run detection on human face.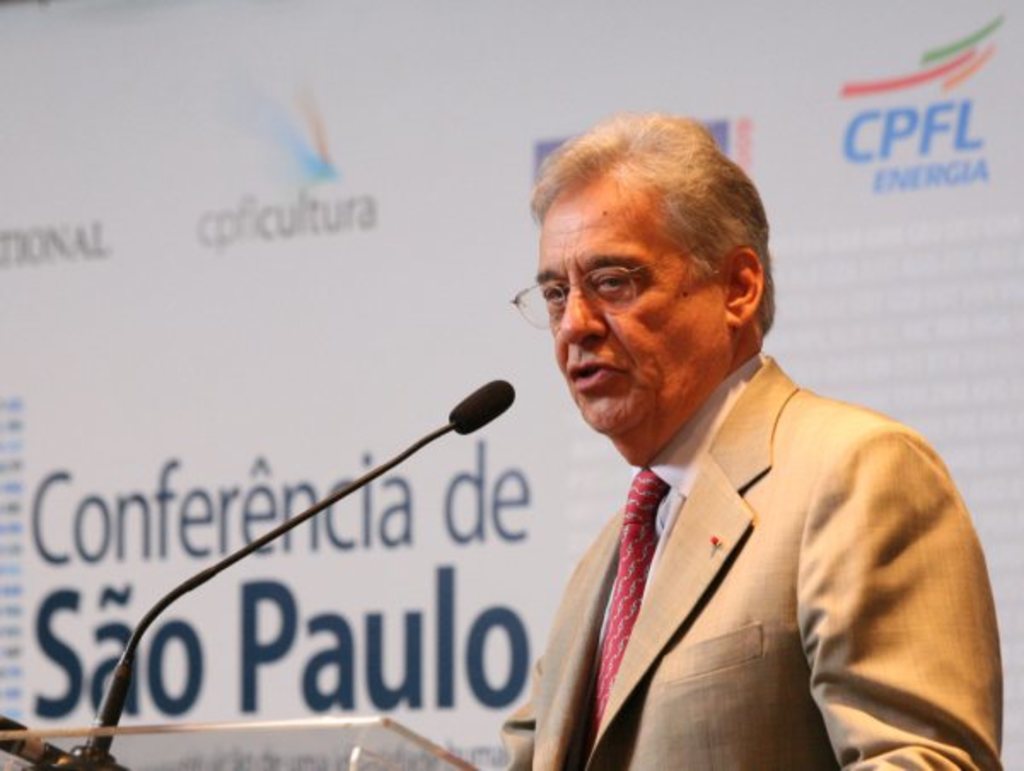
Result: rect(532, 172, 720, 438).
